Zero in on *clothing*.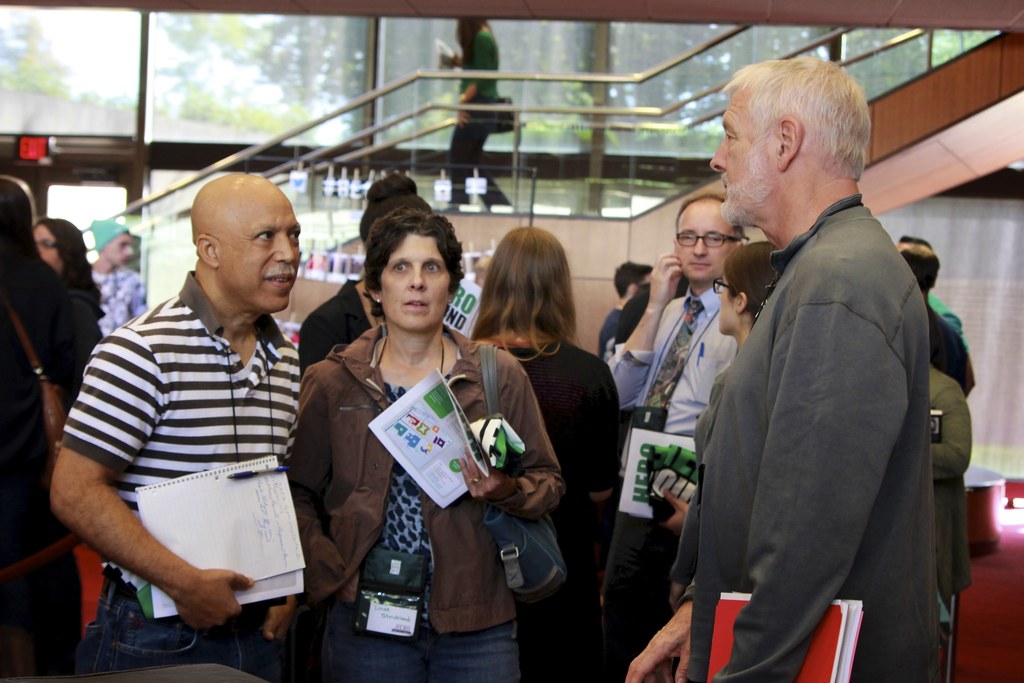
Zeroed in: detection(609, 270, 733, 678).
